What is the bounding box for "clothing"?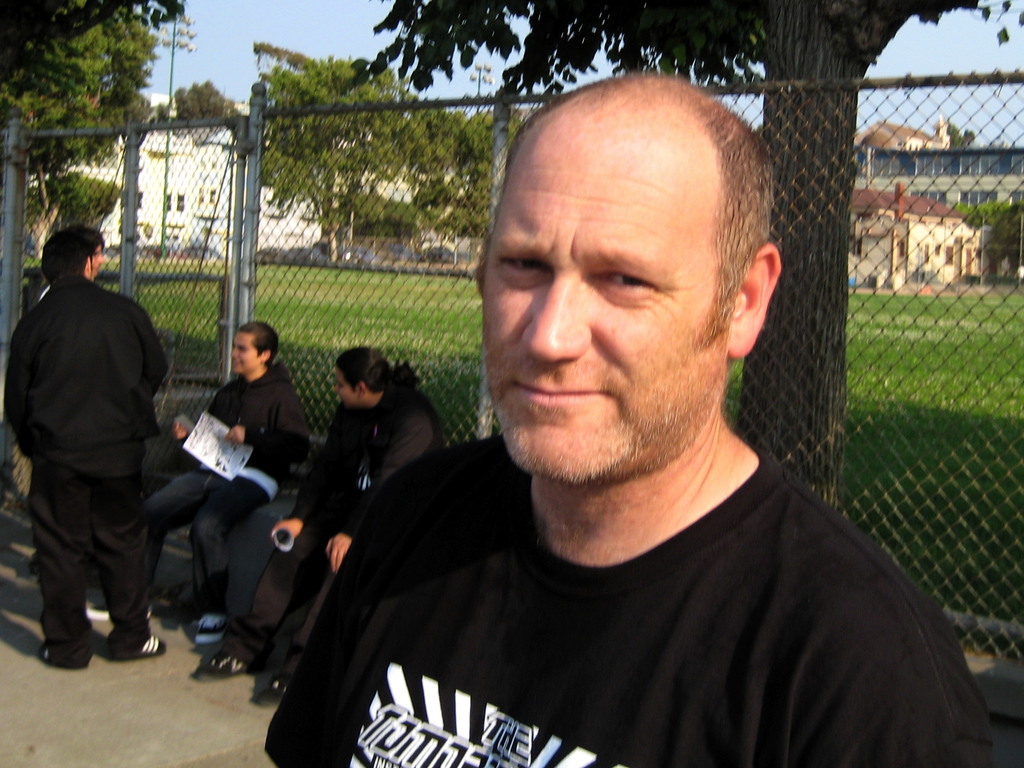
6 289 161 434.
